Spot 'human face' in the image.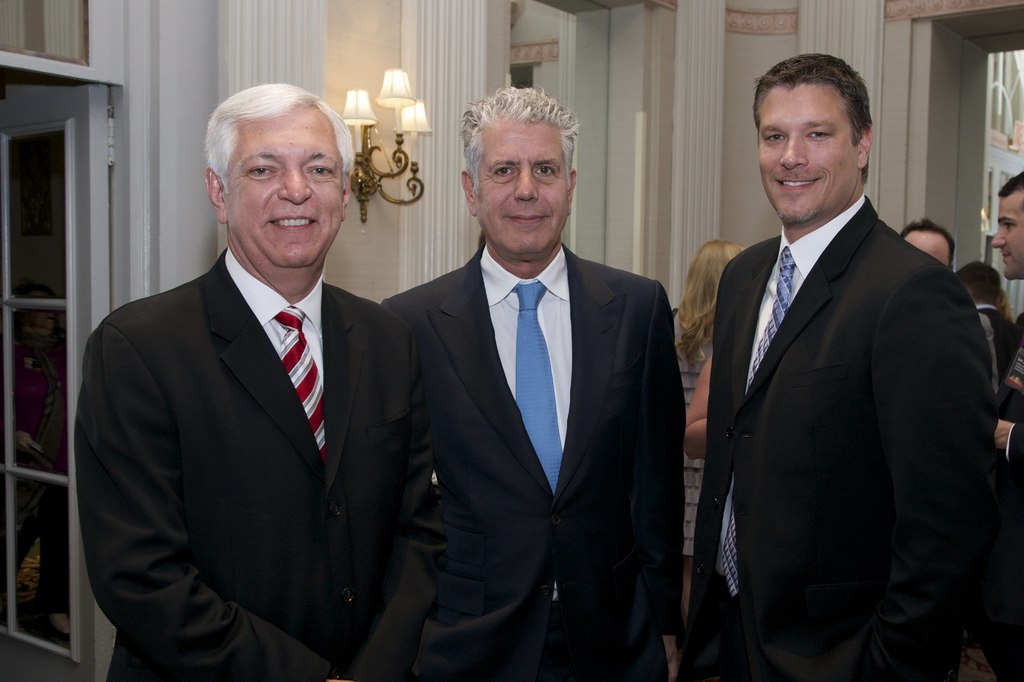
'human face' found at <region>483, 119, 568, 251</region>.
